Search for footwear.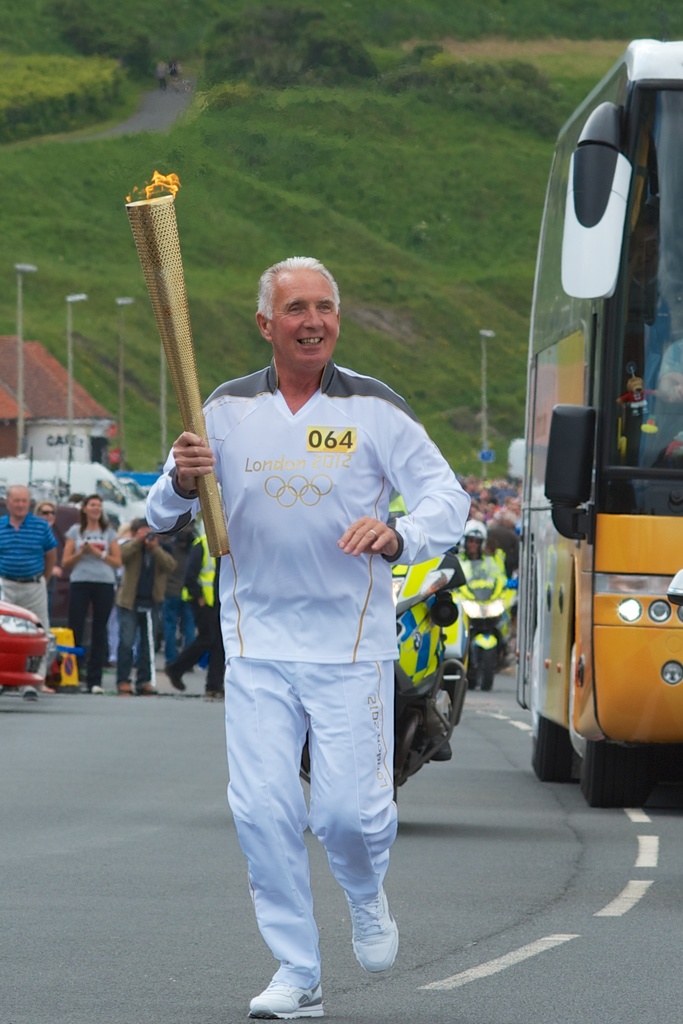
Found at rect(91, 676, 112, 690).
